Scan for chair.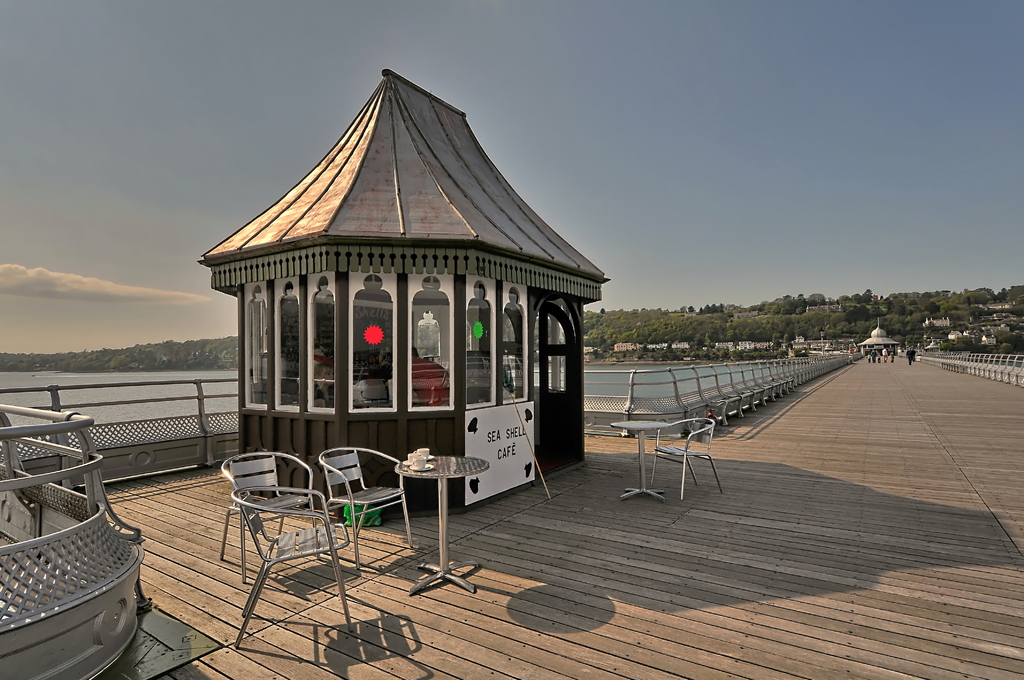
Scan result: <bbox>317, 446, 417, 573</bbox>.
